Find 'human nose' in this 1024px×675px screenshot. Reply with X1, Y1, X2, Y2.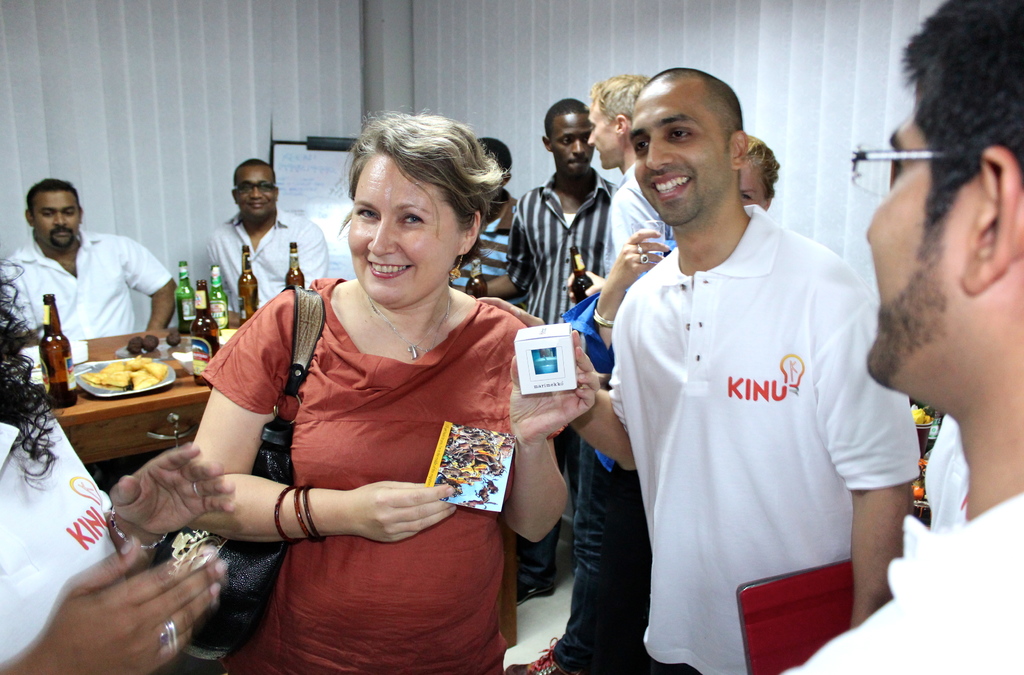
588, 128, 592, 147.
